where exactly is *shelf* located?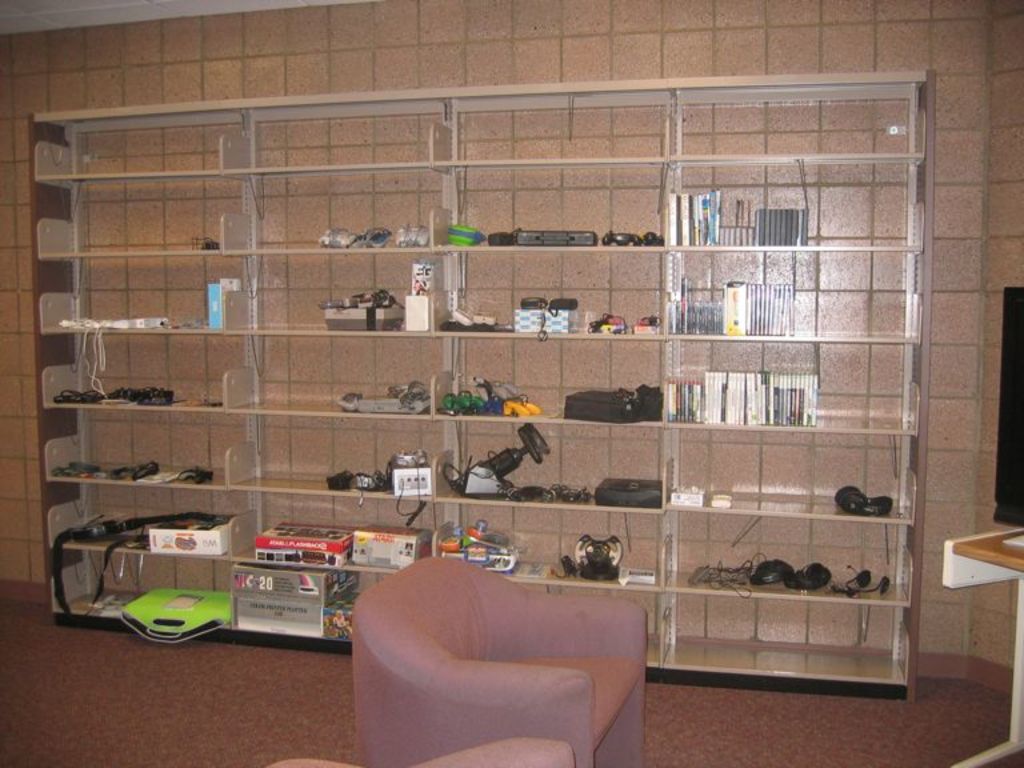
Its bounding box is detection(41, 437, 257, 491).
